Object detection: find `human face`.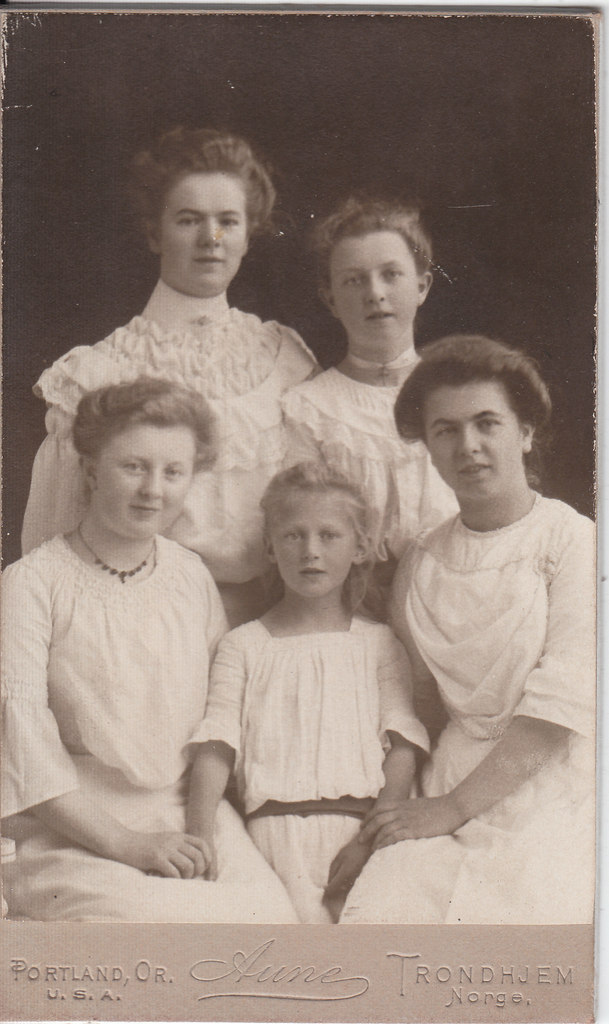
bbox(268, 483, 355, 592).
